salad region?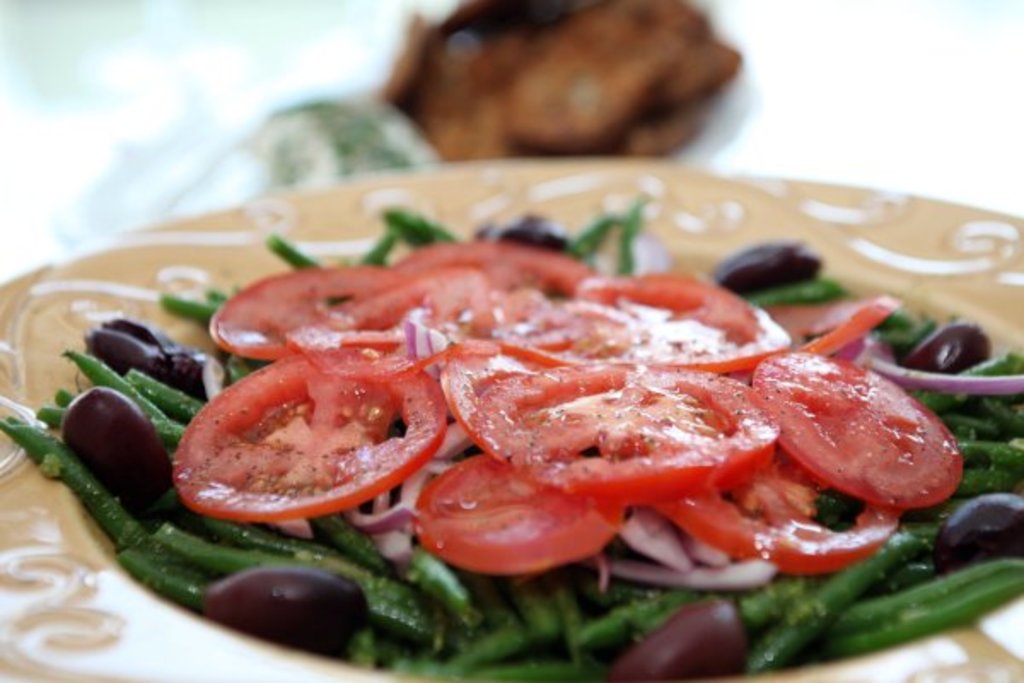
[left=0, top=196, right=1022, bottom=681]
